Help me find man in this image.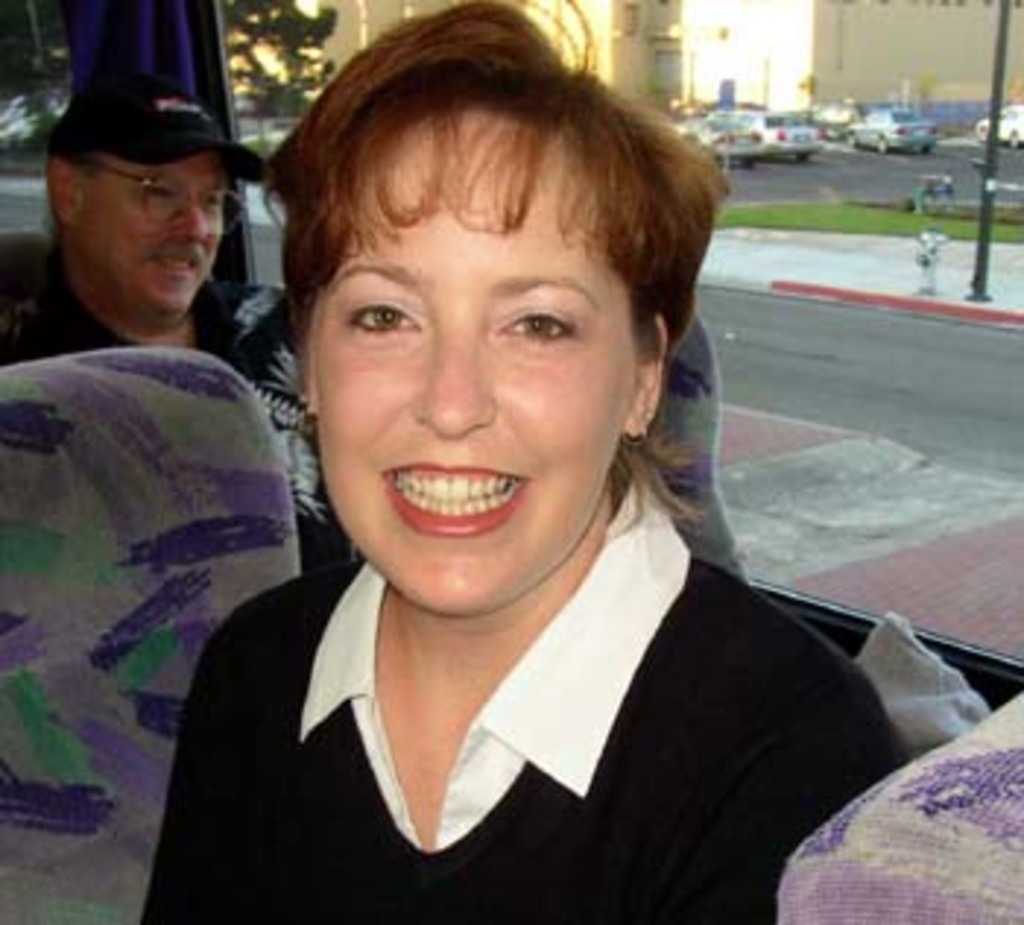
Found it: crop(0, 59, 328, 577).
